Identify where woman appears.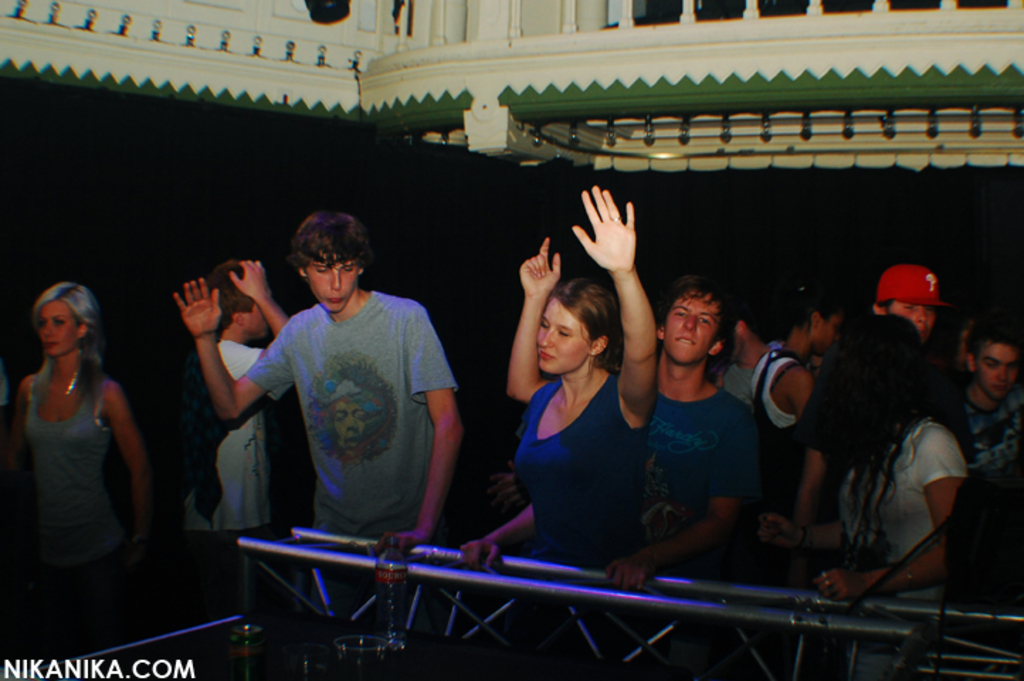
Appears at {"left": 6, "top": 265, "right": 160, "bottom": 616}.
